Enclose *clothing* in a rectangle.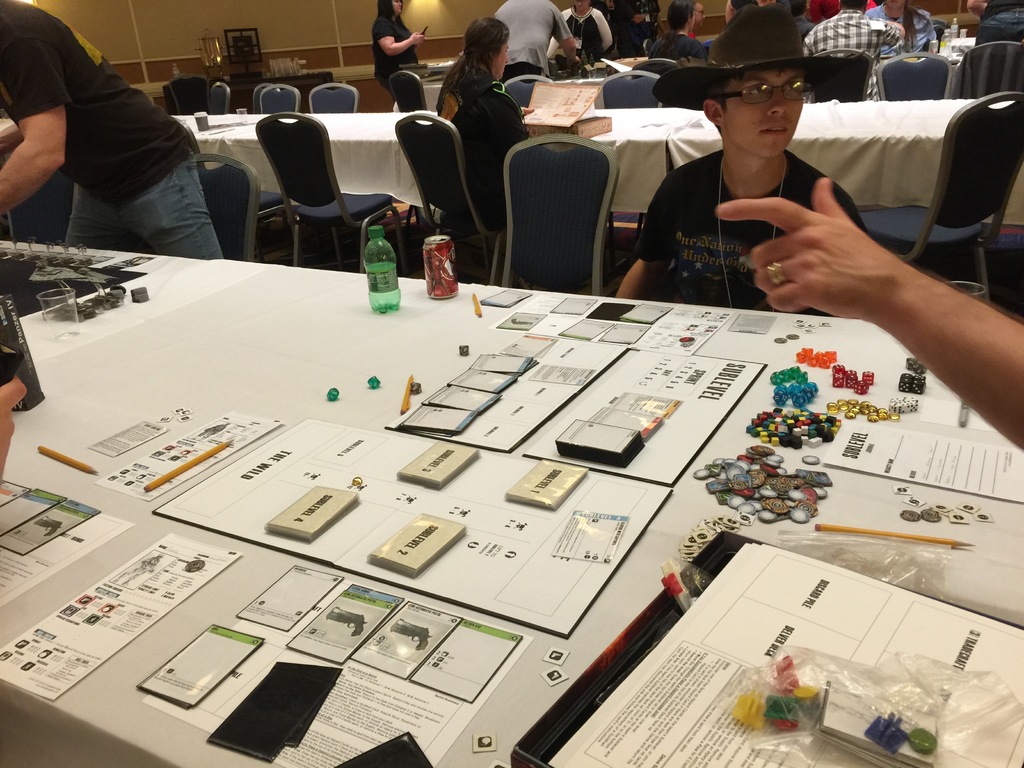
(x1=639, y1=24, x2=715, y2=60).
